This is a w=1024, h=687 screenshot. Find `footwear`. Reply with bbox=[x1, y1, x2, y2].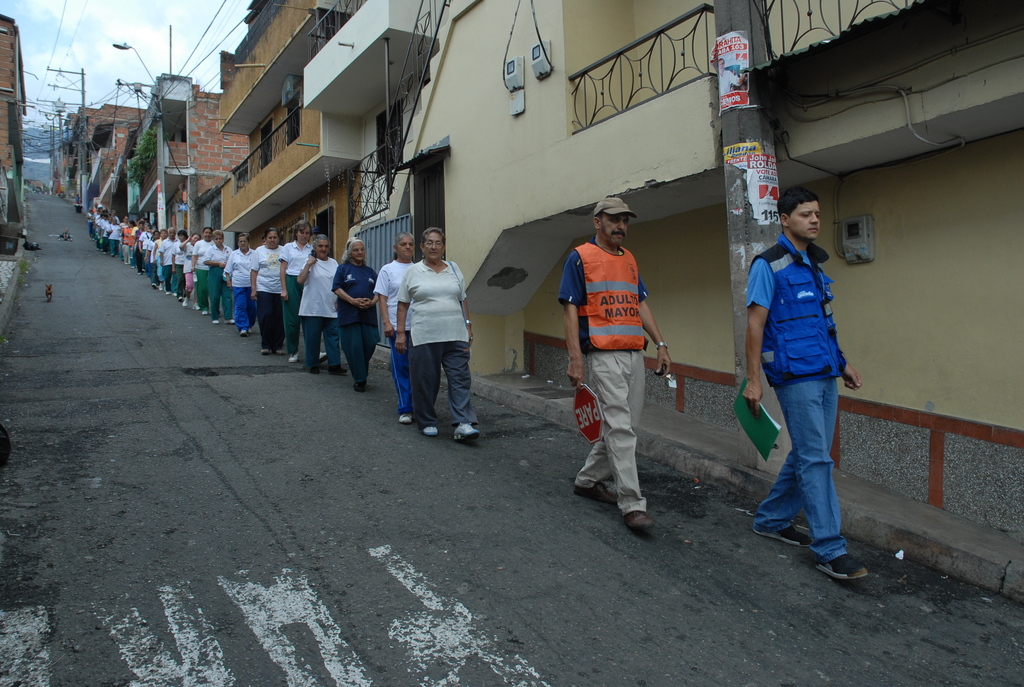
bbox=[236, 328, 253, 338].
